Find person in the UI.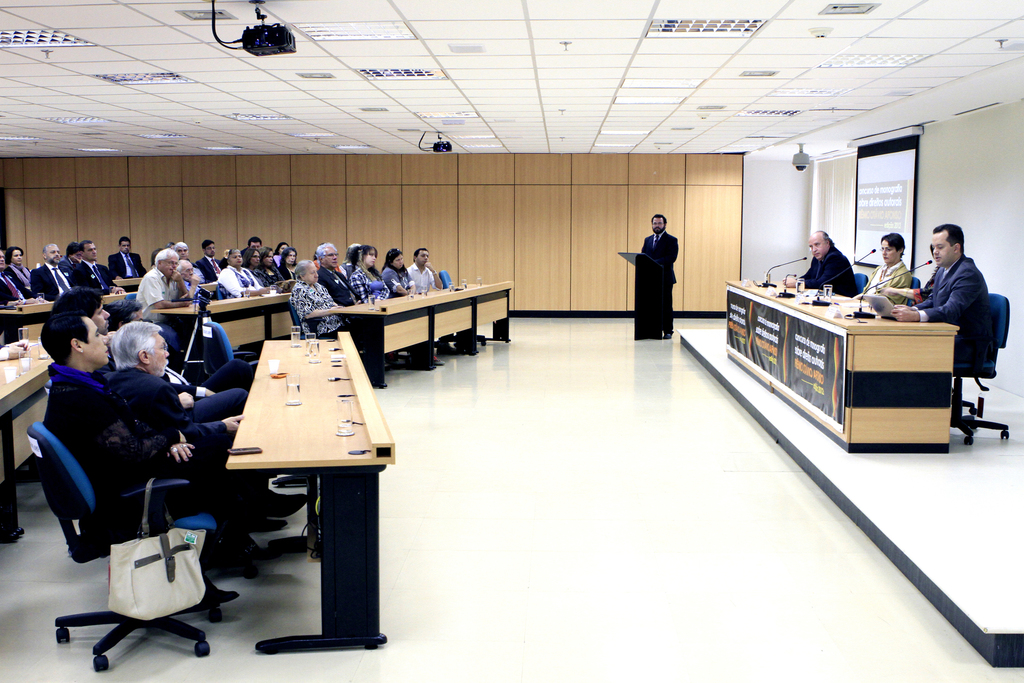
UI element at [632, 206, 689, 339].
